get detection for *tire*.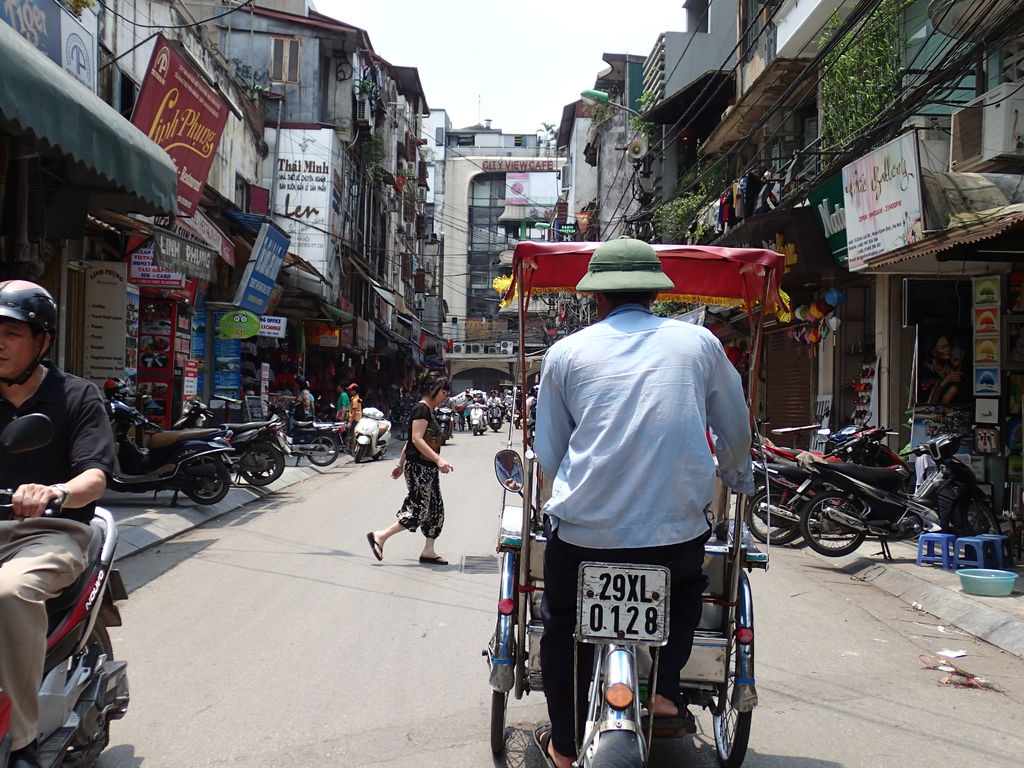
Detection: {"x1": 185, "y1": 459, "x2": 231, "y2": 505}.
